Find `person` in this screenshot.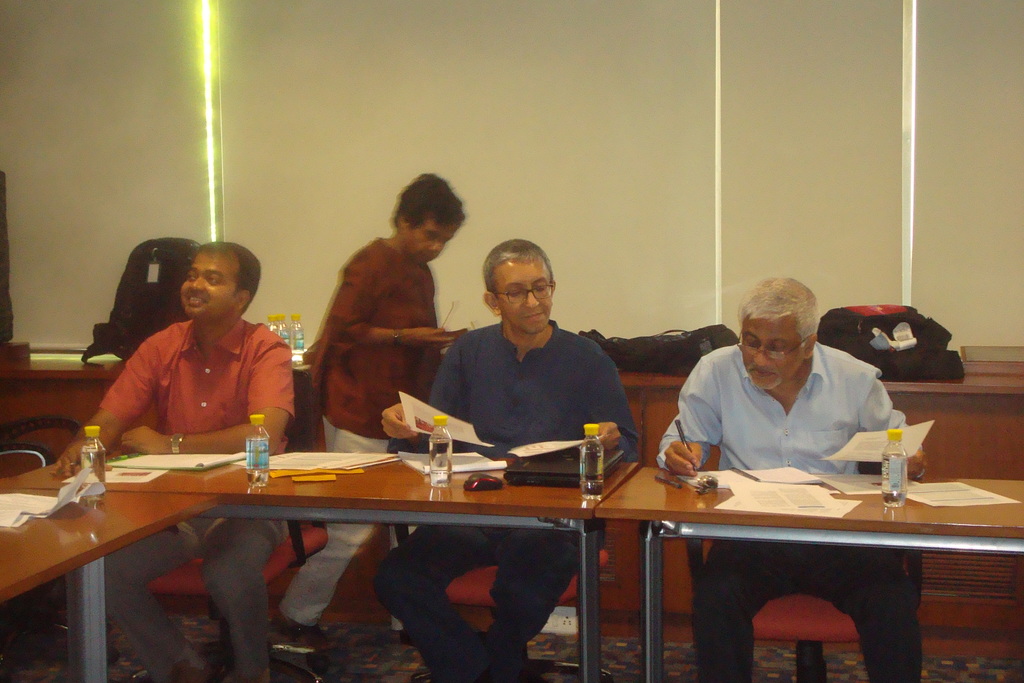
The bounding box for `person` is [left=652, top=272, right=929, bottom=682].
